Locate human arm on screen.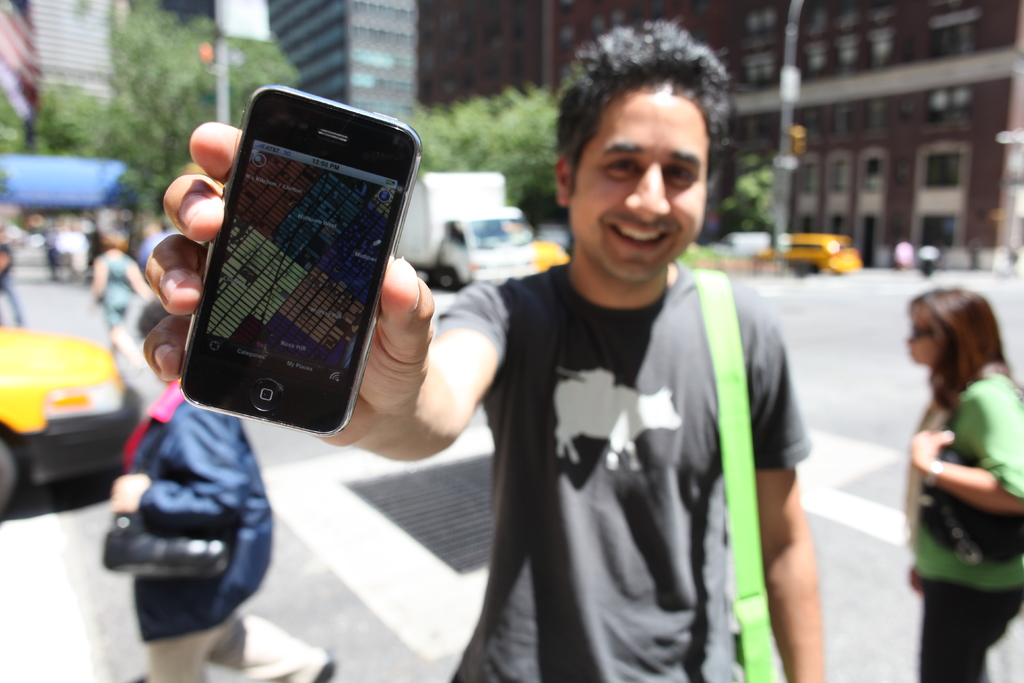
On screen at pyautogui.locateOnScreen(915, 390, 1023, 515).
